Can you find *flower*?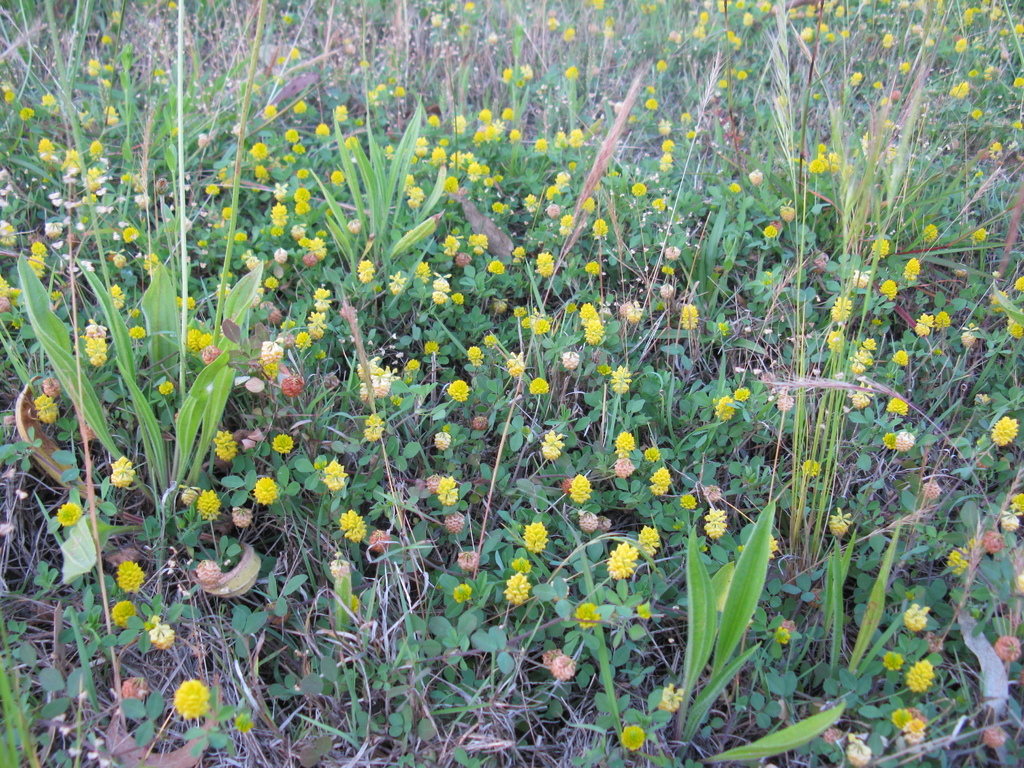
Yes, bounding box: bbox=(116, 560, 145, 593).
